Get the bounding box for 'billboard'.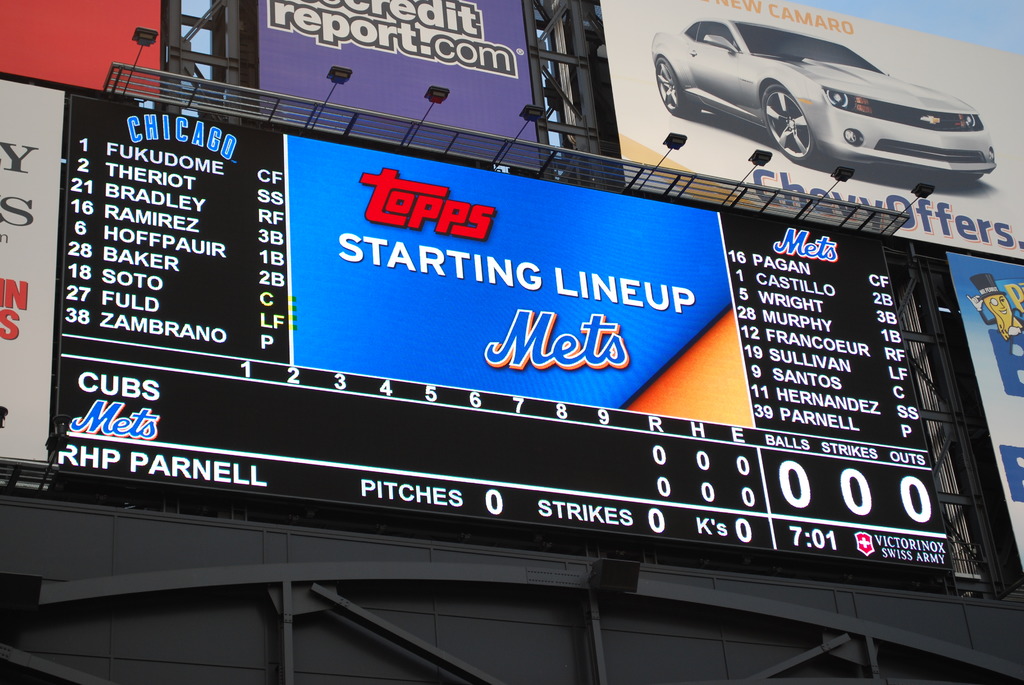
[left=0, top=0, right=163, bottom=92].
